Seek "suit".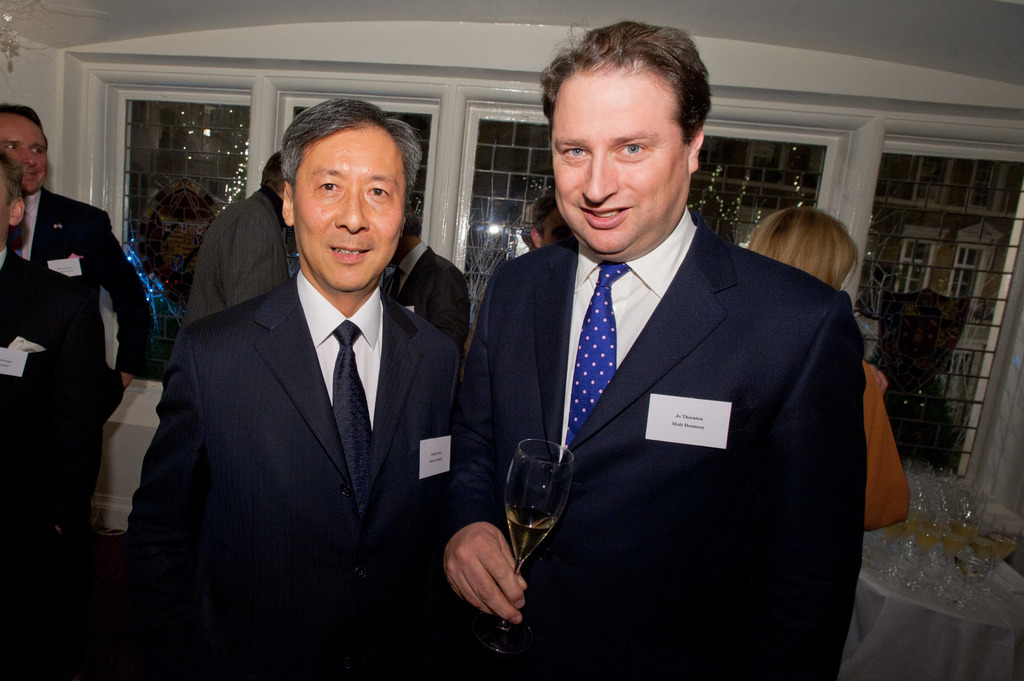
{"x1": 0, "y1": 246, "x2": 104, "y2": 516}.
